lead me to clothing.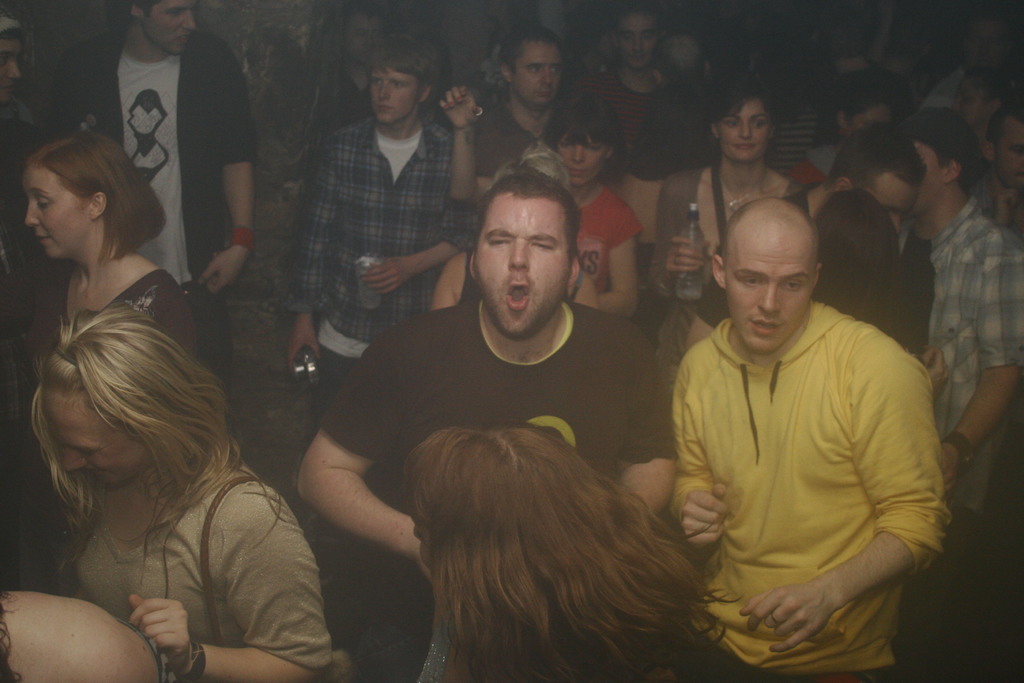
Lead to detection(660, 231, 952, 673).
